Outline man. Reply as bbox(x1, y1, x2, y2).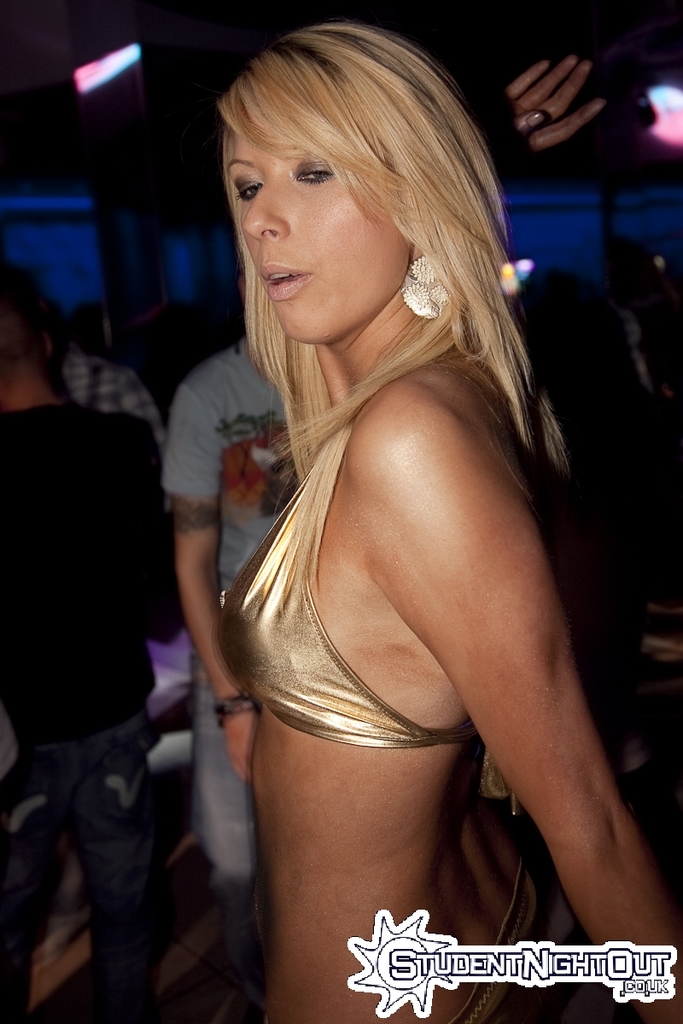
bbox(164, 330, 302, 981).
